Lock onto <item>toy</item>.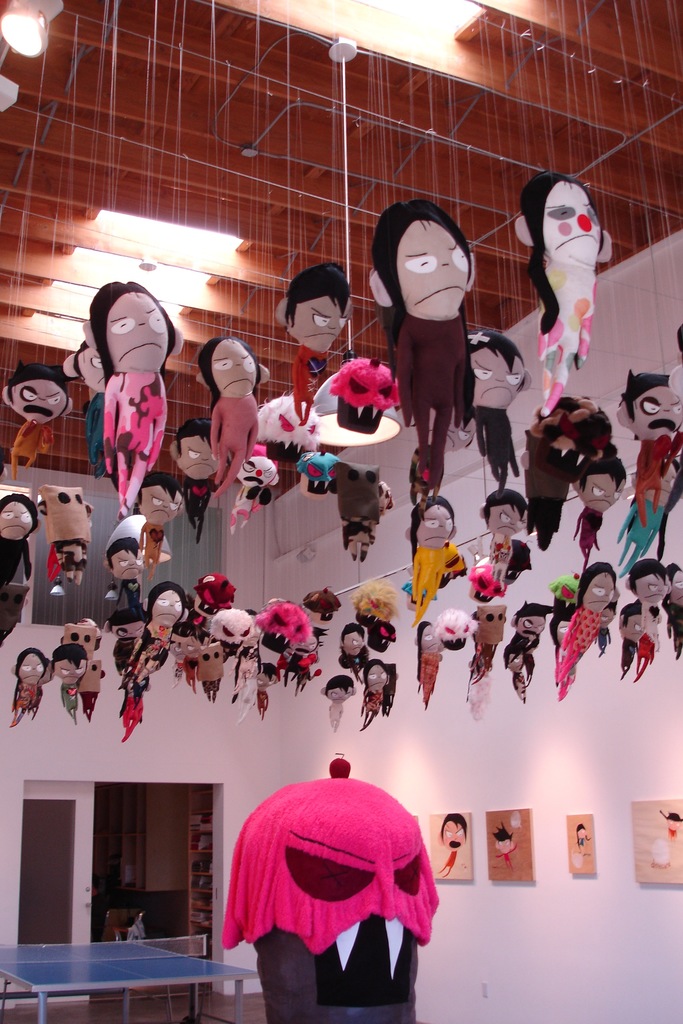
Locked: bbox(0, 358, 81, 477).
